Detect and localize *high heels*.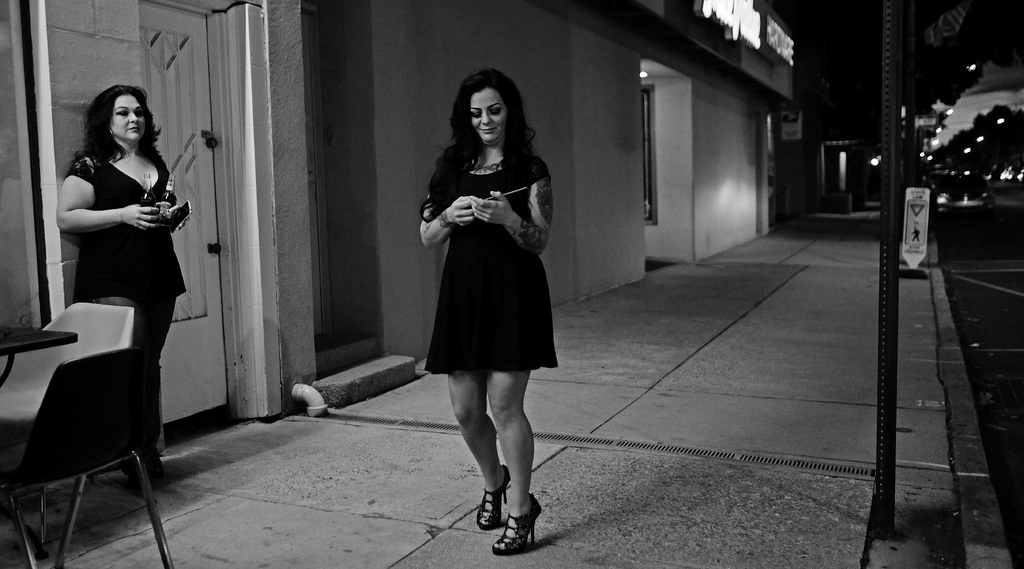
Localized at (490,493,544,553).
